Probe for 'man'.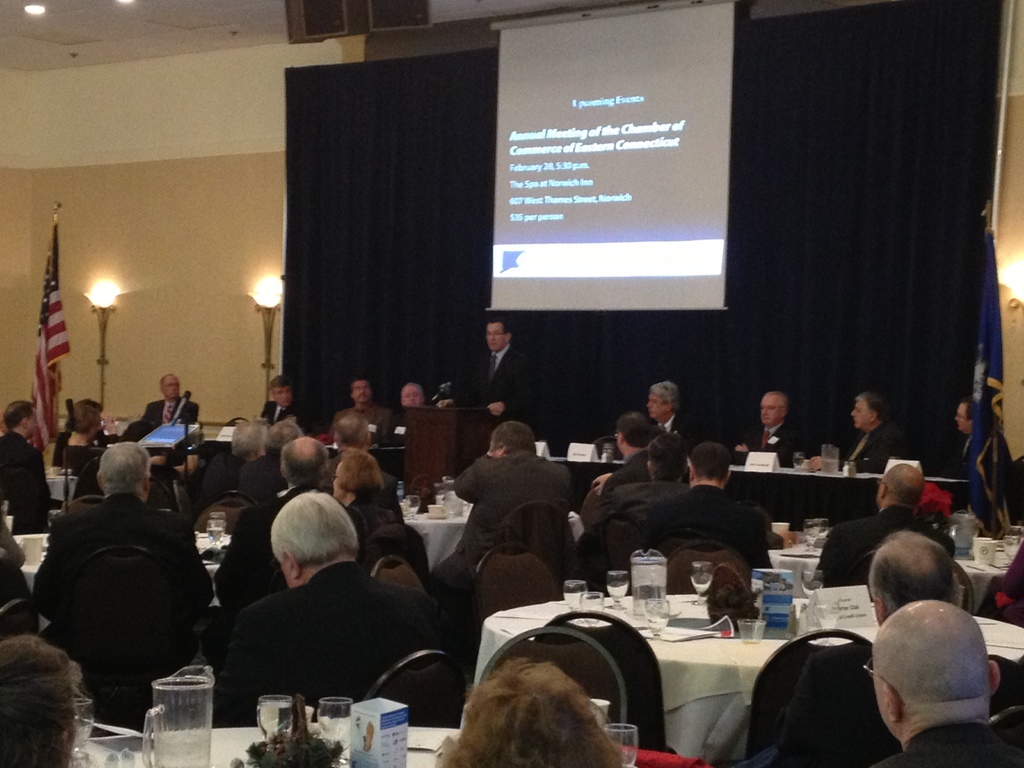
Probe result: detection(594, 429, 696, 531).
